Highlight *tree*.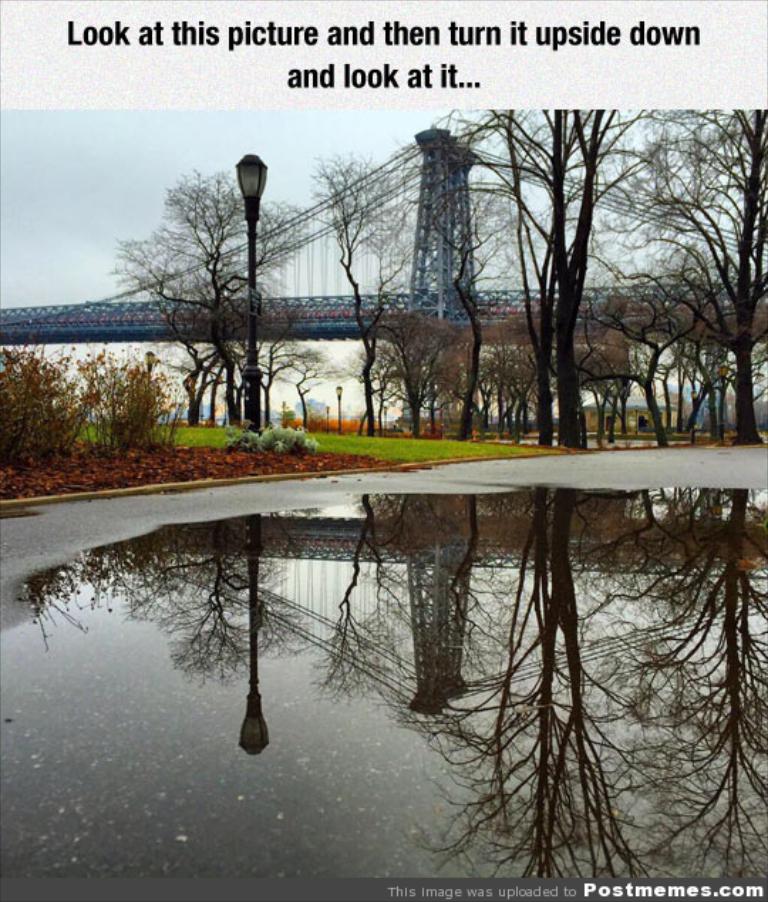
Highlighted region: 321 151 417 293.
